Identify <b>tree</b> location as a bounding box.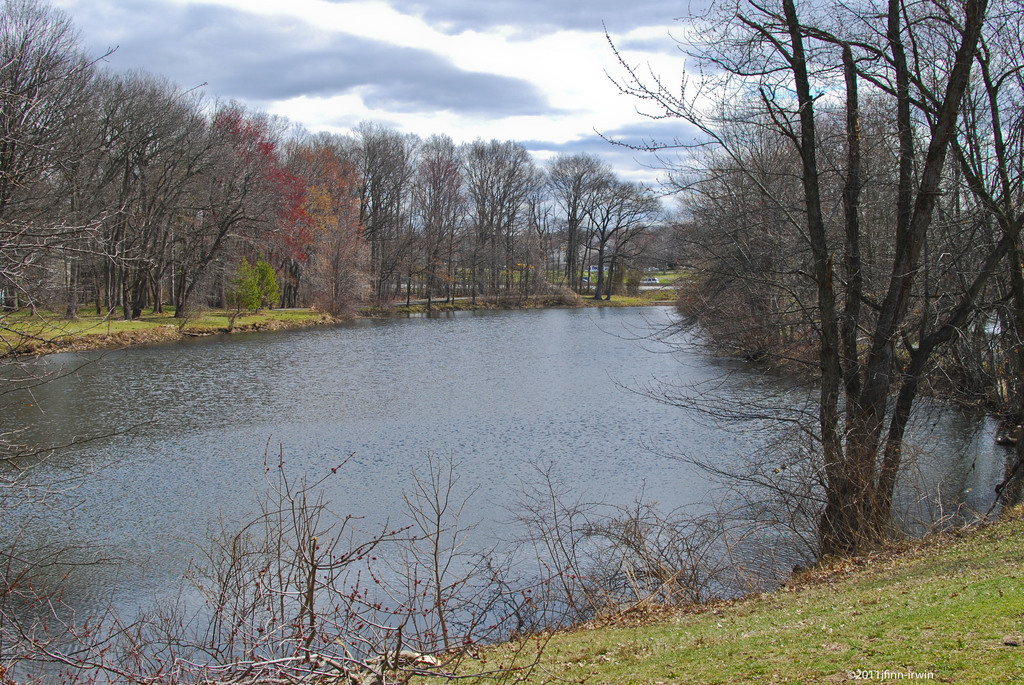
Rect(541, 146, 616, 294).
